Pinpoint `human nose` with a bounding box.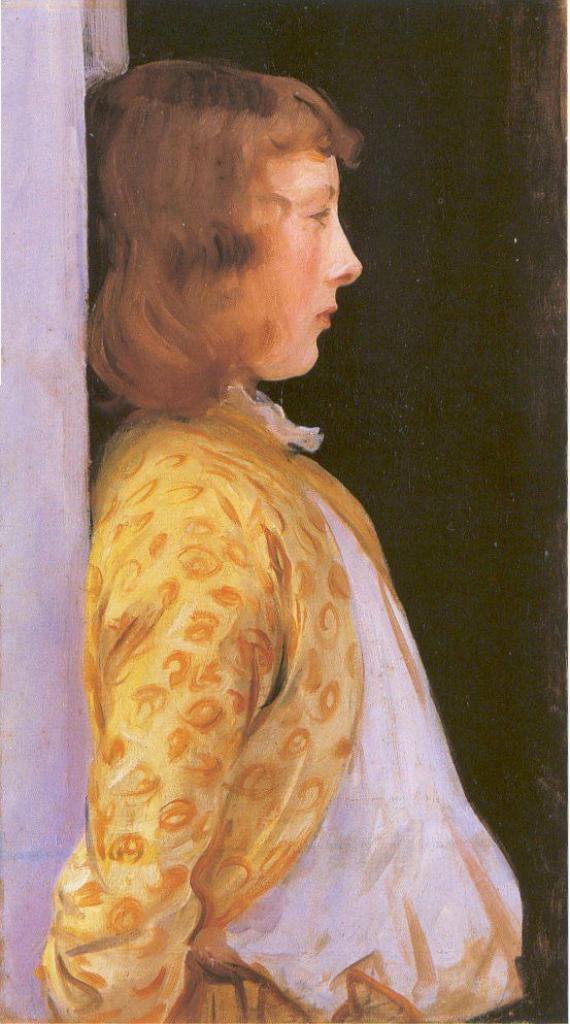
325 211 363 283.
